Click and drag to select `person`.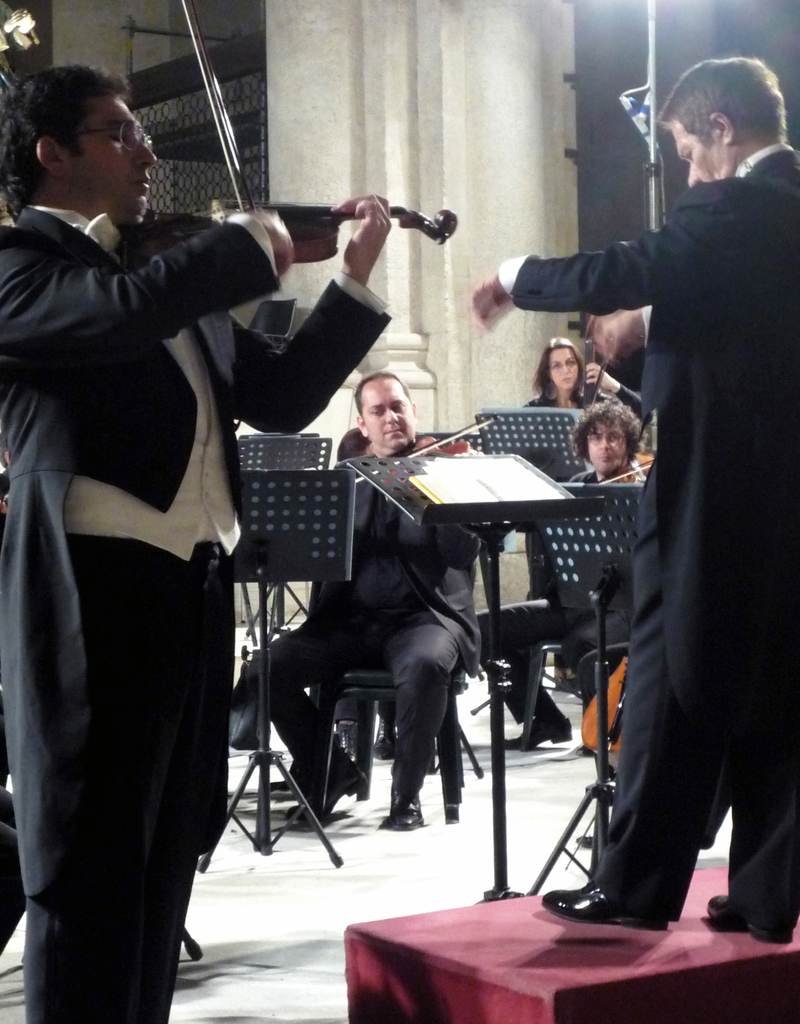
Selection: 523, 341, 655, 694.
